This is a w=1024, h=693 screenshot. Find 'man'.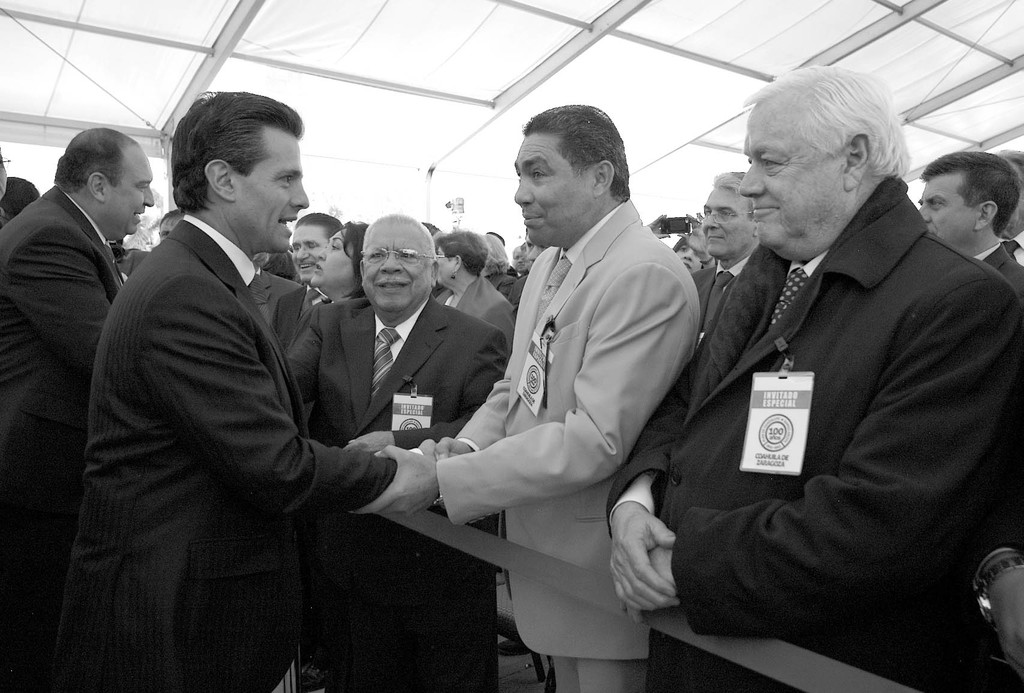
Bounding box: Rect(688, 173, 760, 348).
